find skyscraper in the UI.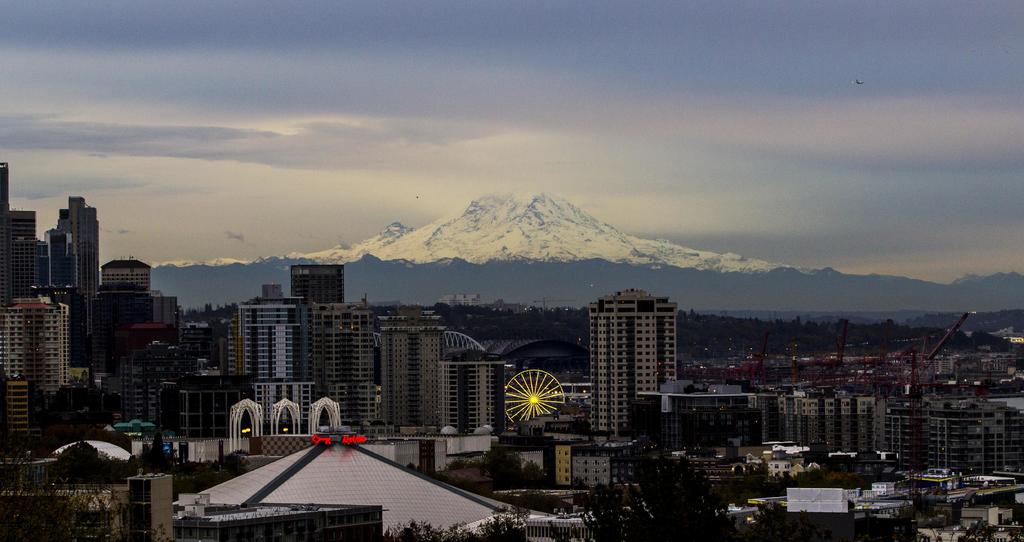
UI element at [104, 247, 155, 296].
